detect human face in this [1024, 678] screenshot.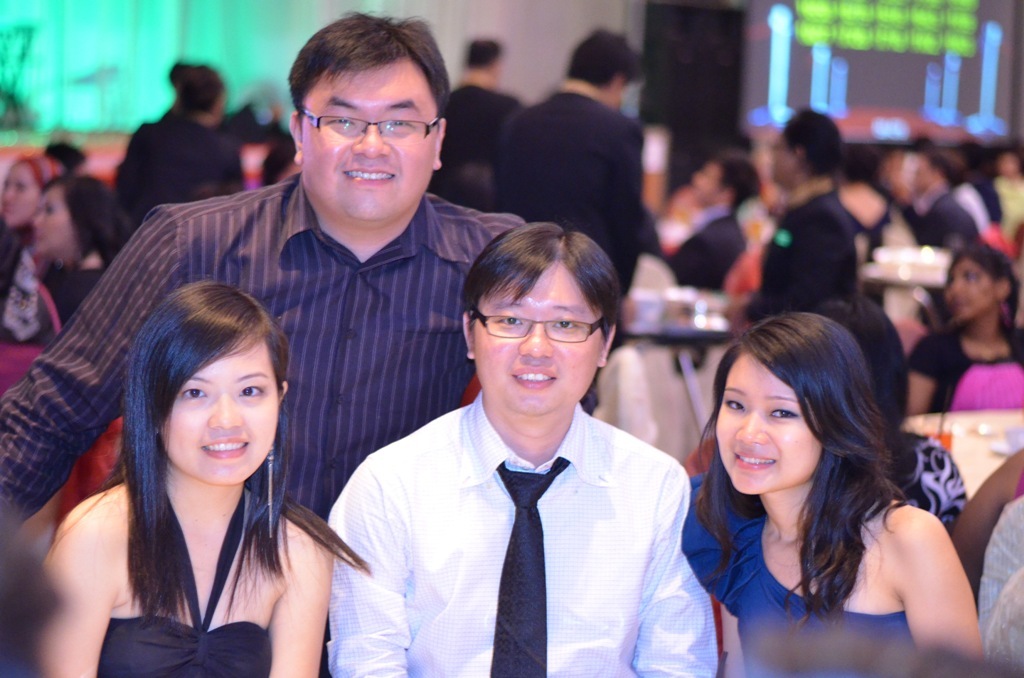
Detection: [left=31, top=183, right=73, bottom=262].
